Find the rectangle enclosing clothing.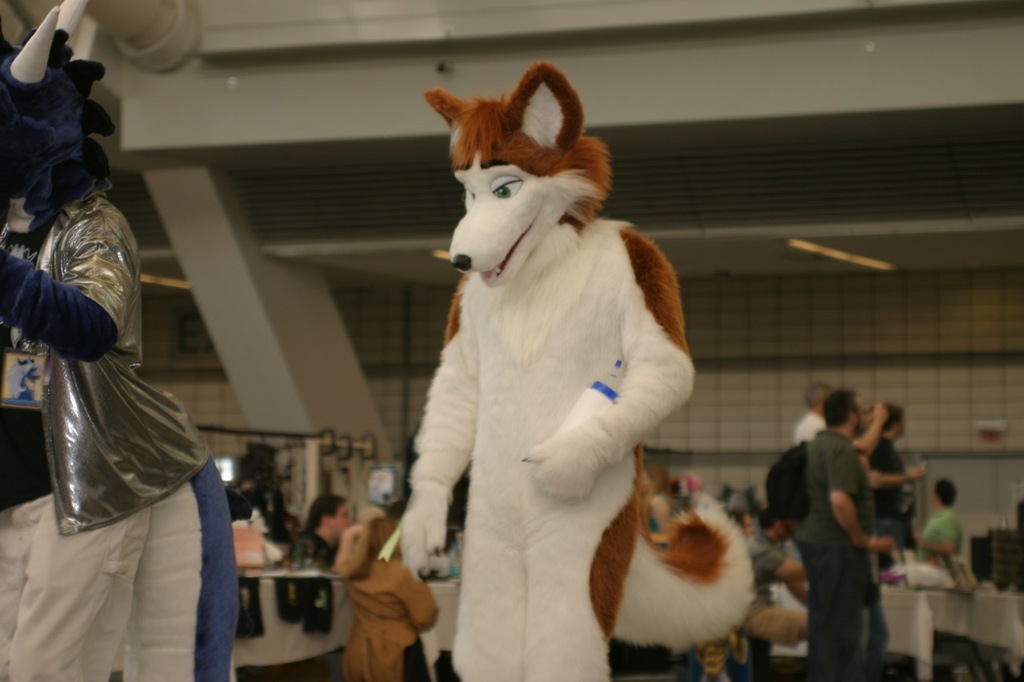
924, 498, 954, 565.
